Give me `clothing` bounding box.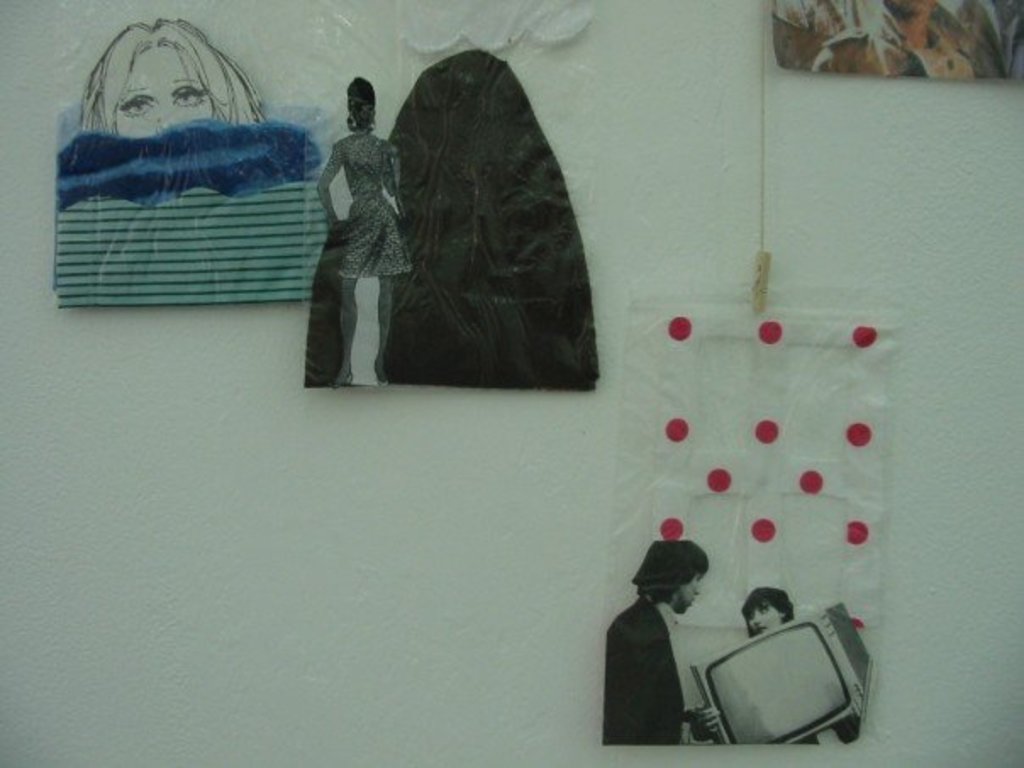
(left=295, top=73, right=407, bottom=373).
